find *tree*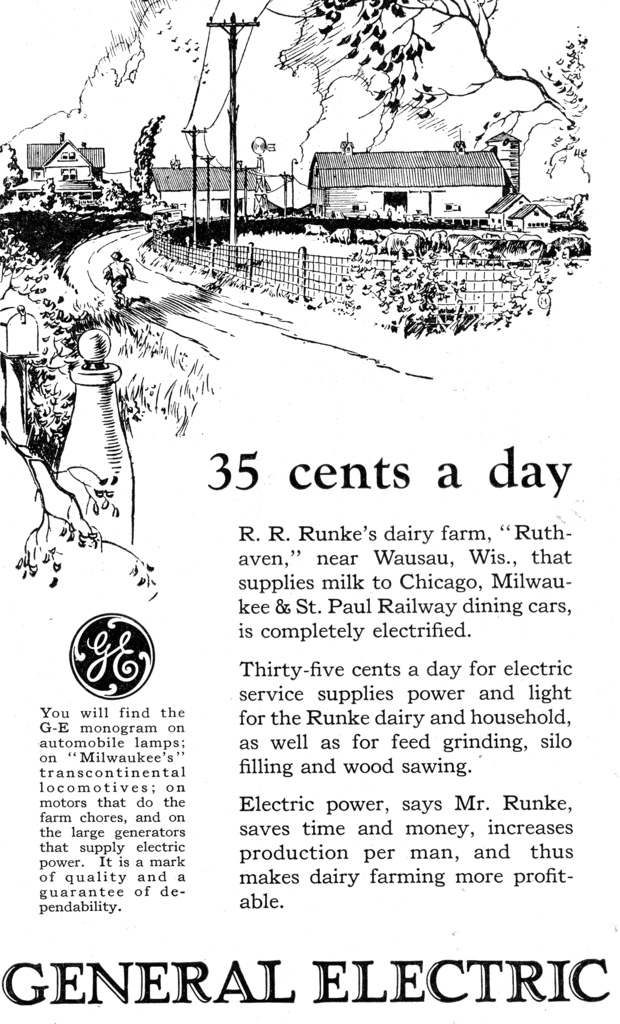
{"x1": 320, "y1": 0, "x2": 591, "y2": 121}
